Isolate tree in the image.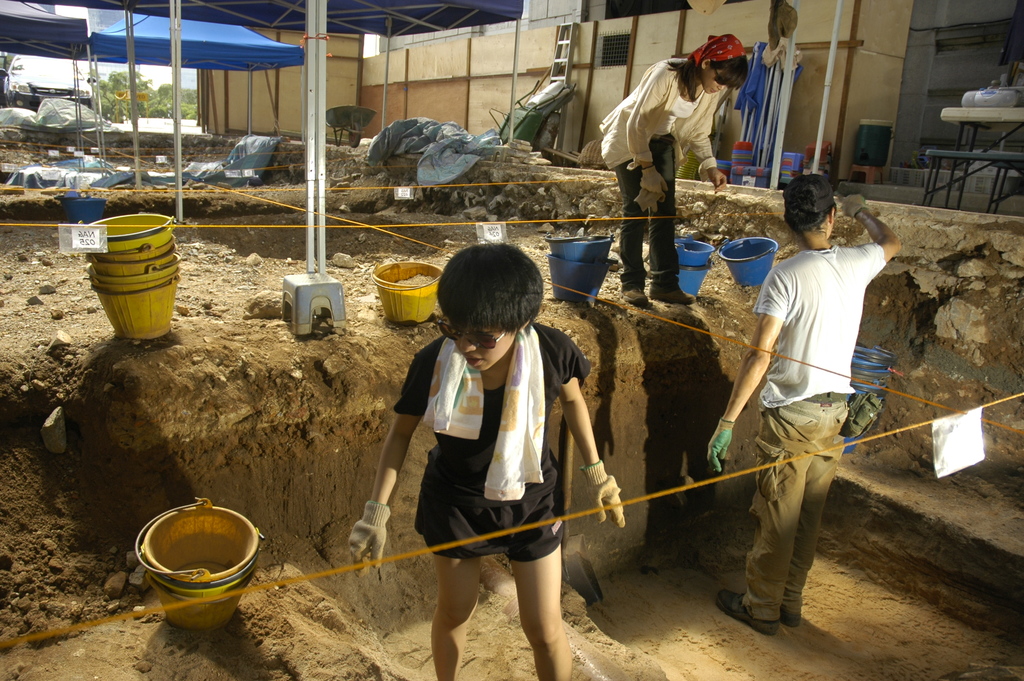
Isolated region: Rect(134, 69, 170, 123).
